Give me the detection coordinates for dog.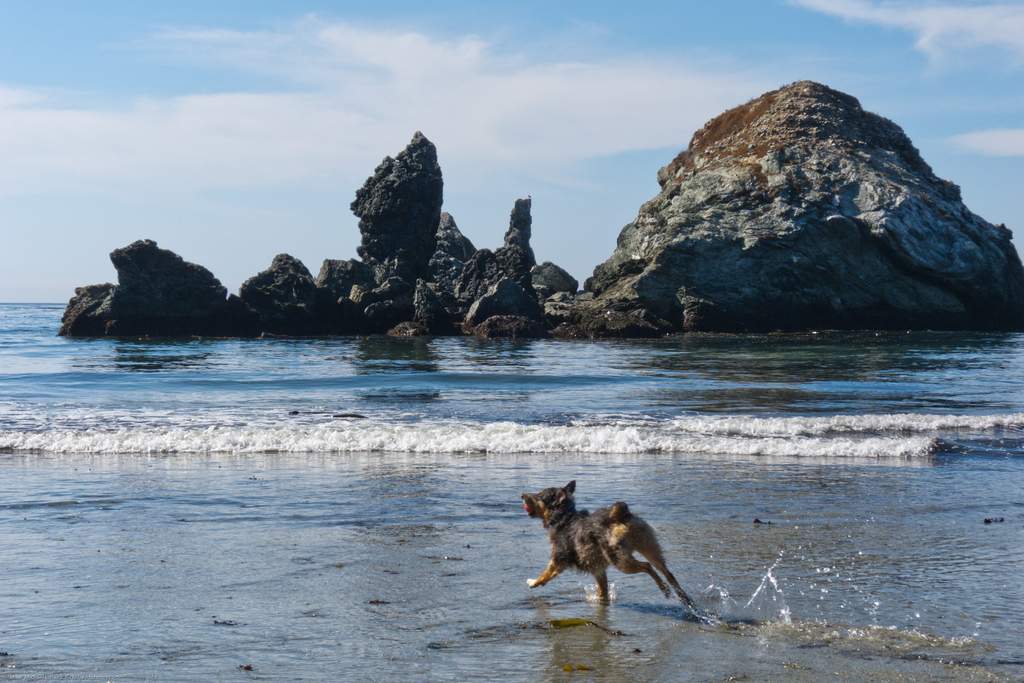
Rect(518, 481, 694, 619).
